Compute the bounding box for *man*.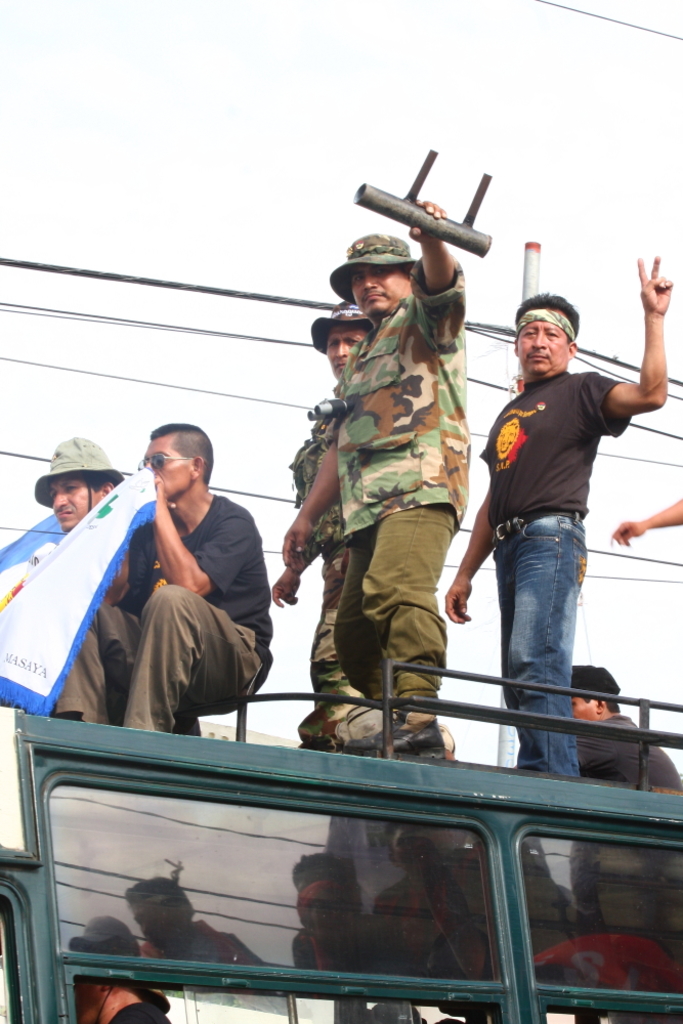
(47,435,125,532).
